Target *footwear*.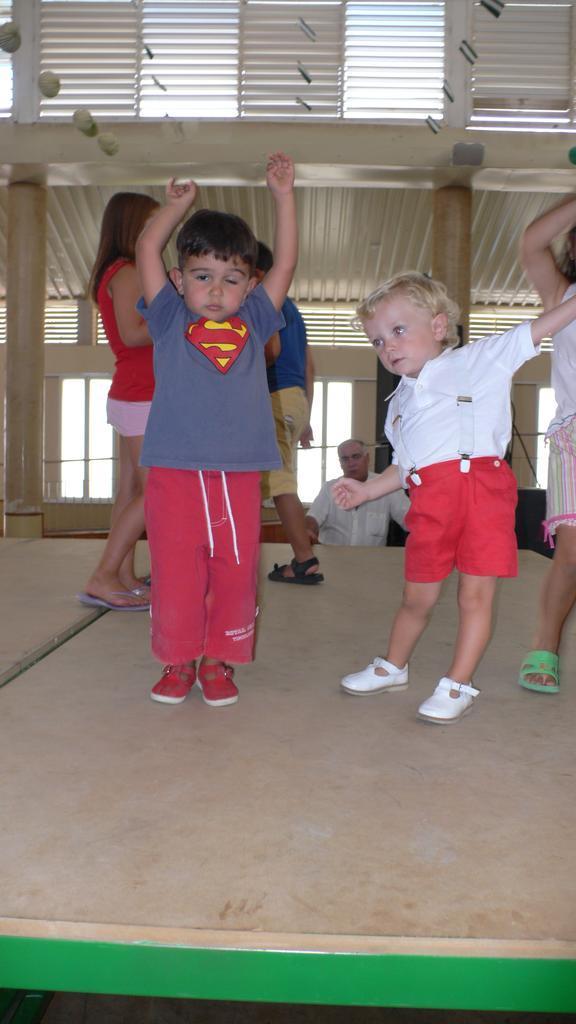
Target region: bbox=[264, 551, 328, 586].
